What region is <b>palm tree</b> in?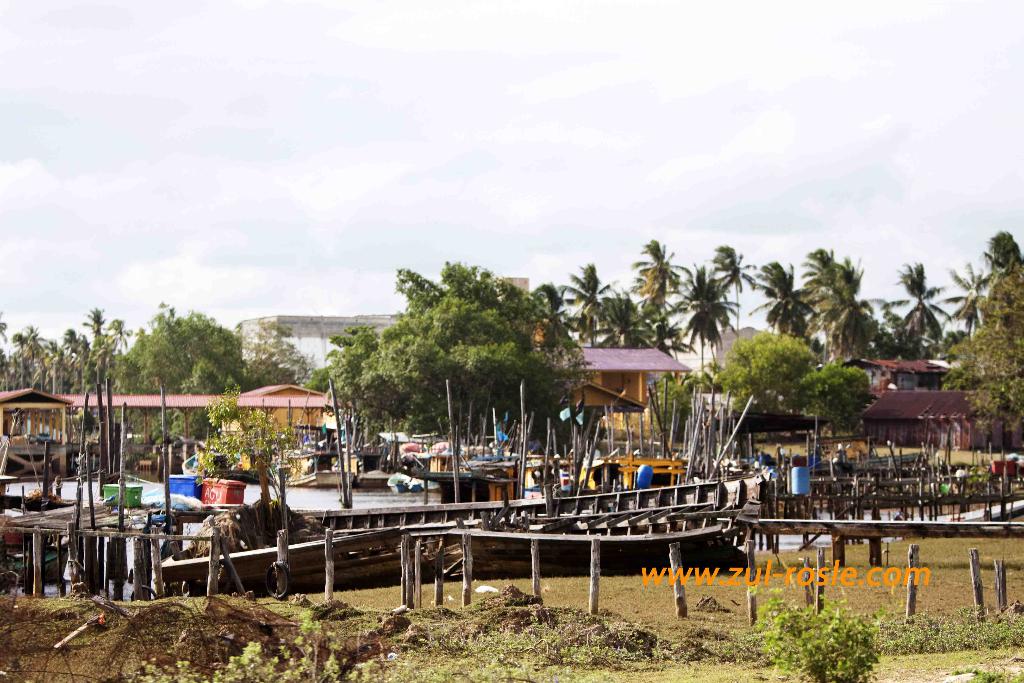
x1=698 y1=272 x2=737 y2=352.
